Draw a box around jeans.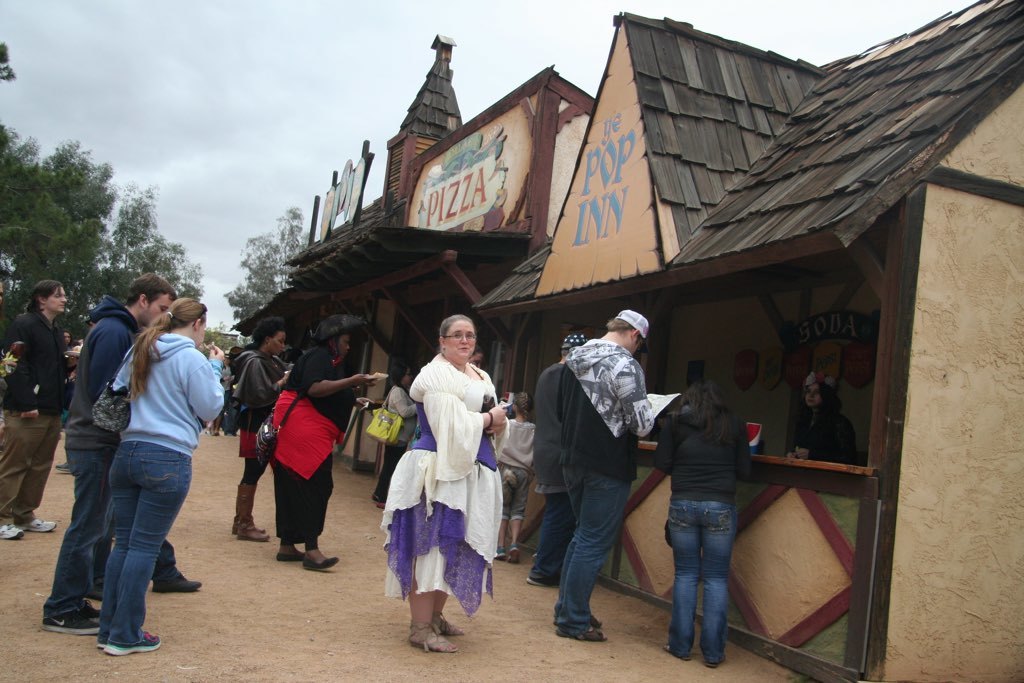
pyautogui.locateOnScreen(52, 450, 108, 618).
